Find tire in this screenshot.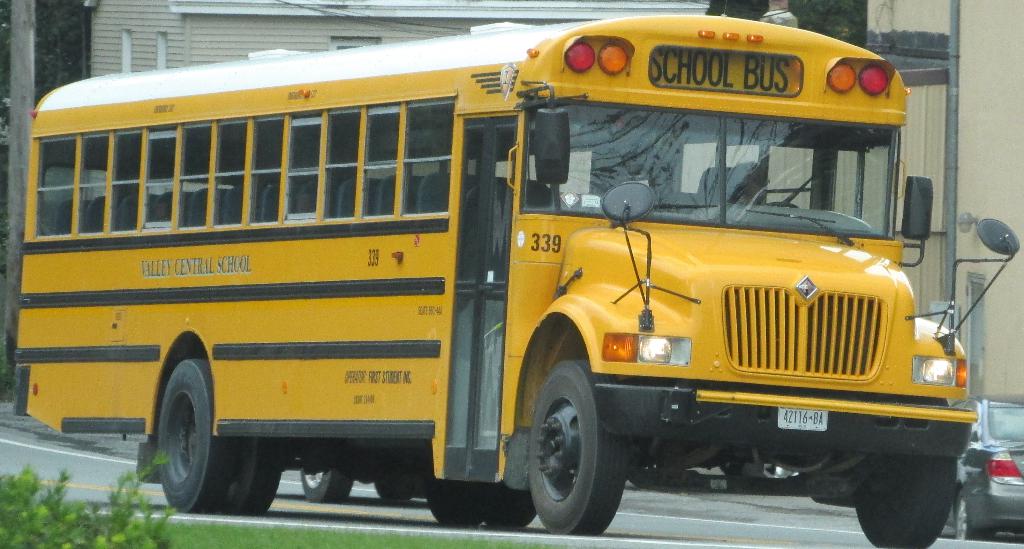
The bounding box for tire is region(857, 455, 958, 548).
